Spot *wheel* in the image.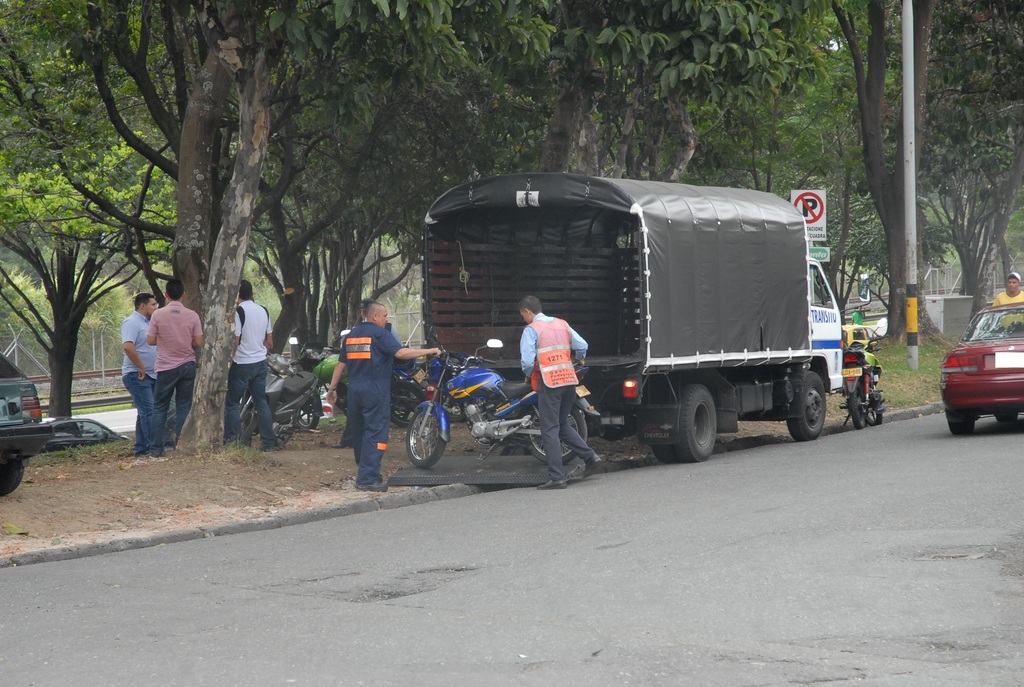
*wheel* found at bbox(274, 418, 295, 443).
